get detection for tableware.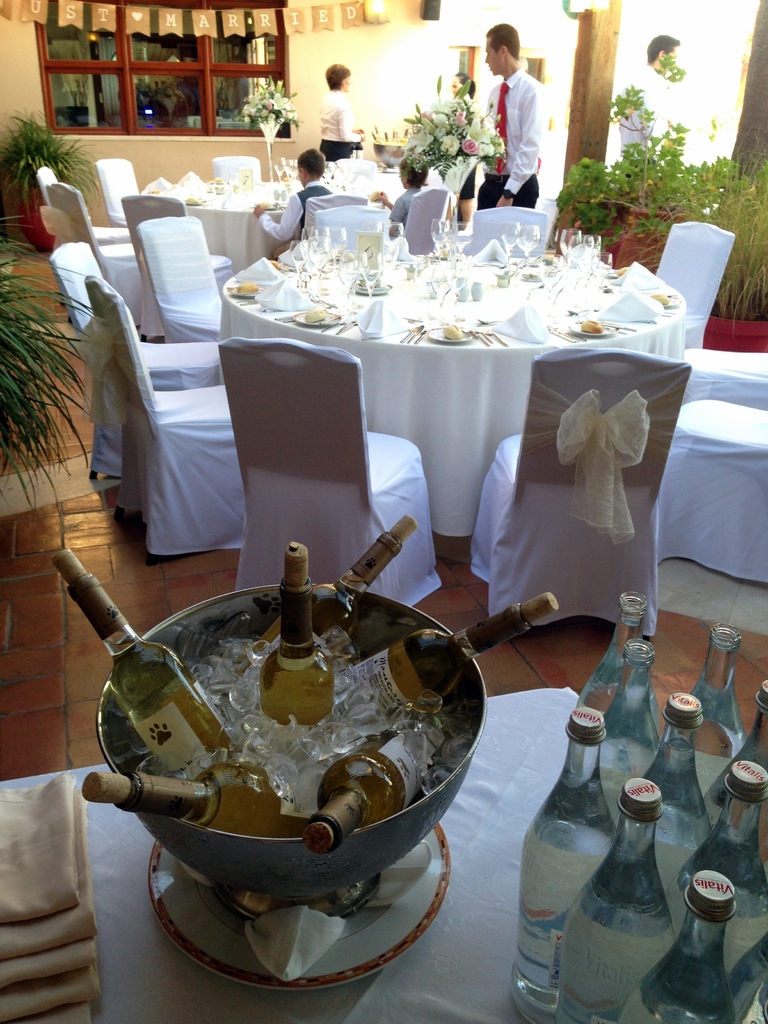
Detection: detection(243, 301, 285, 312).
